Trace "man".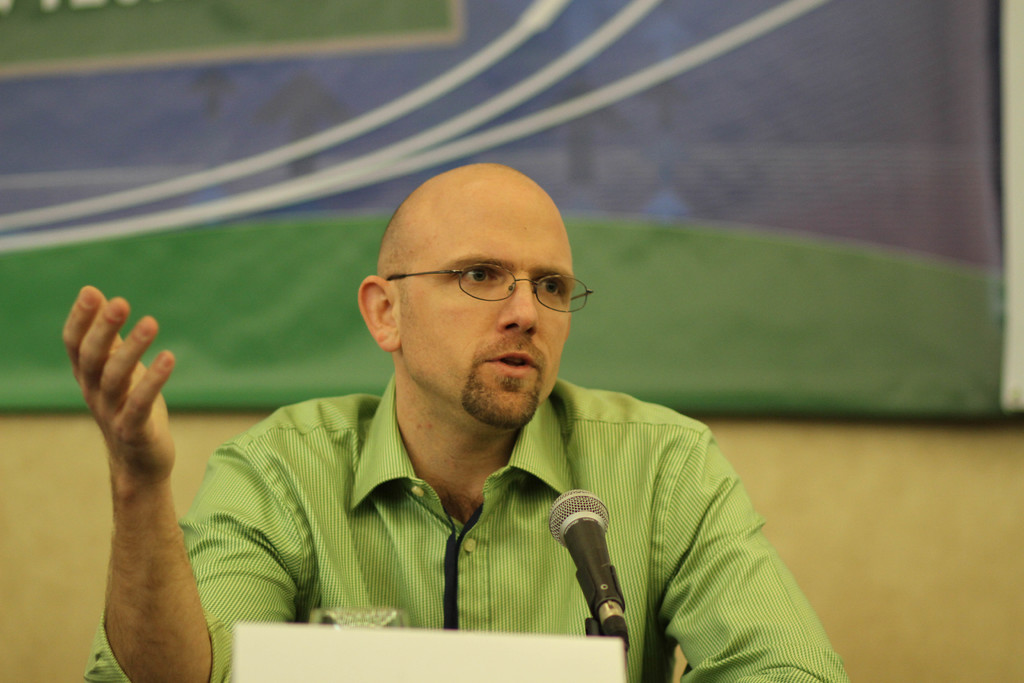
Traced to bbox(60, 165, 851, 682).
